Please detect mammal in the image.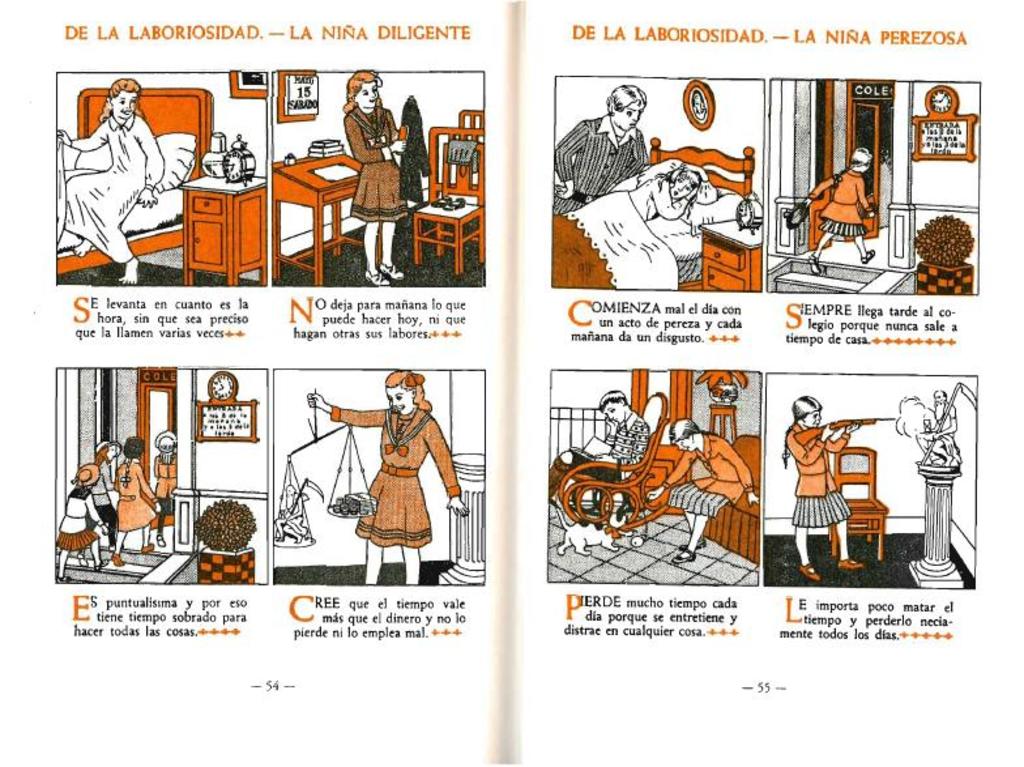
<bbox>781, 392, 861, 575</bbox>.
